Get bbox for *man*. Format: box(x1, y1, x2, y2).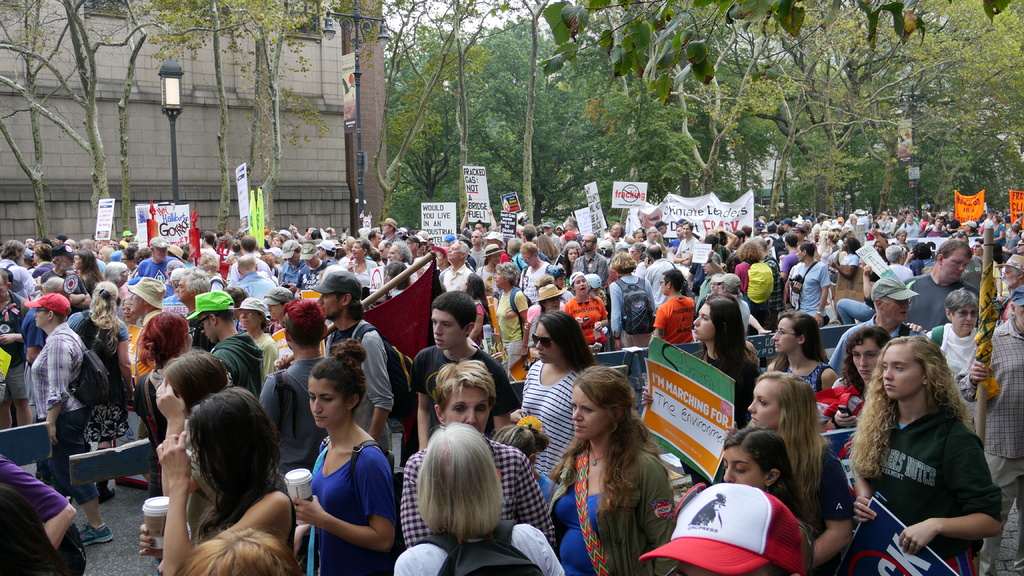
box(456, 204, 499, 243).
